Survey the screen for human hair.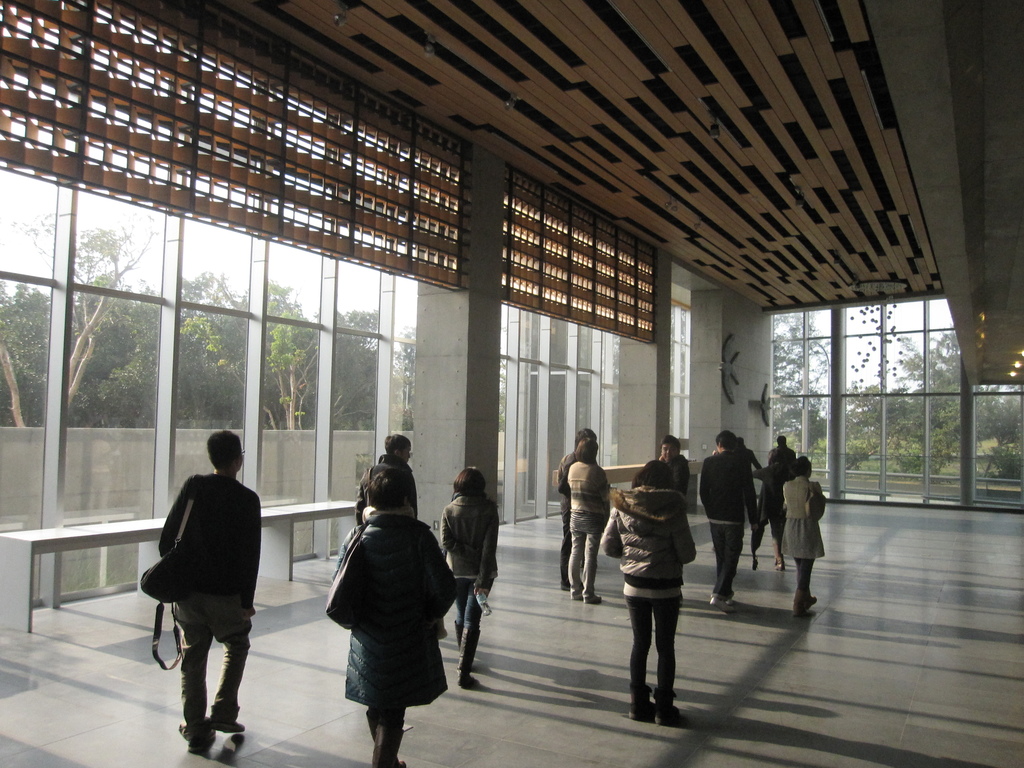
Survey found: rect(375, 472, 407, 513).
